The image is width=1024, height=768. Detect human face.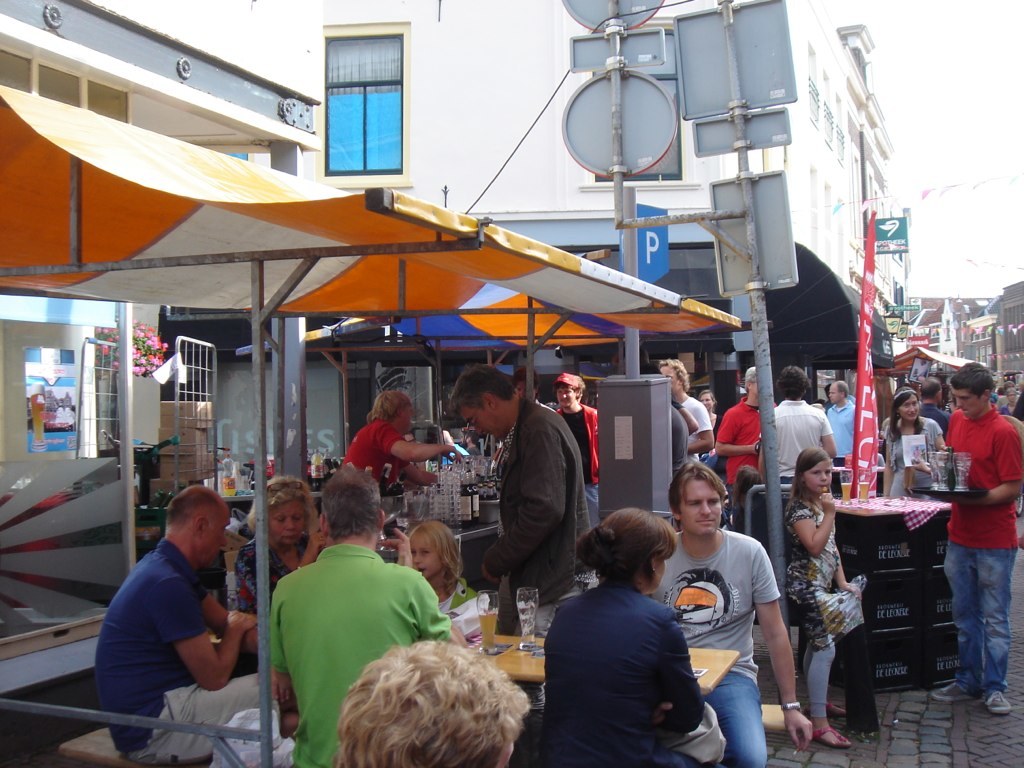
Detection: [x1=201, y1=506, x2=230, y2=568].
